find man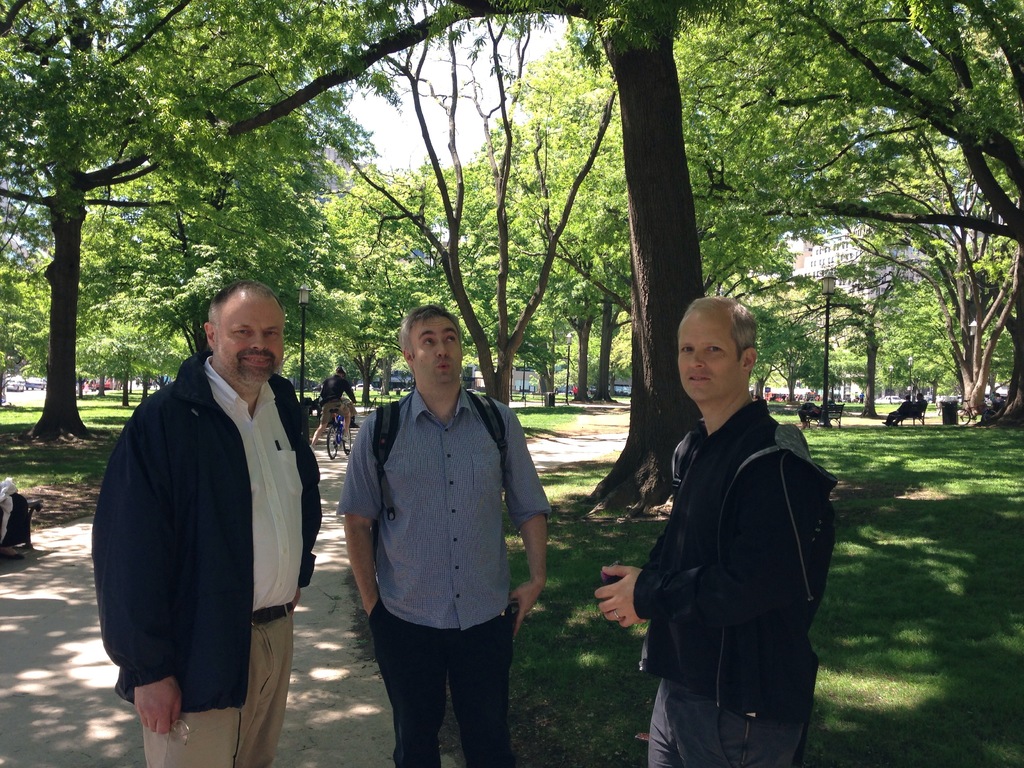
89 278 321 767
